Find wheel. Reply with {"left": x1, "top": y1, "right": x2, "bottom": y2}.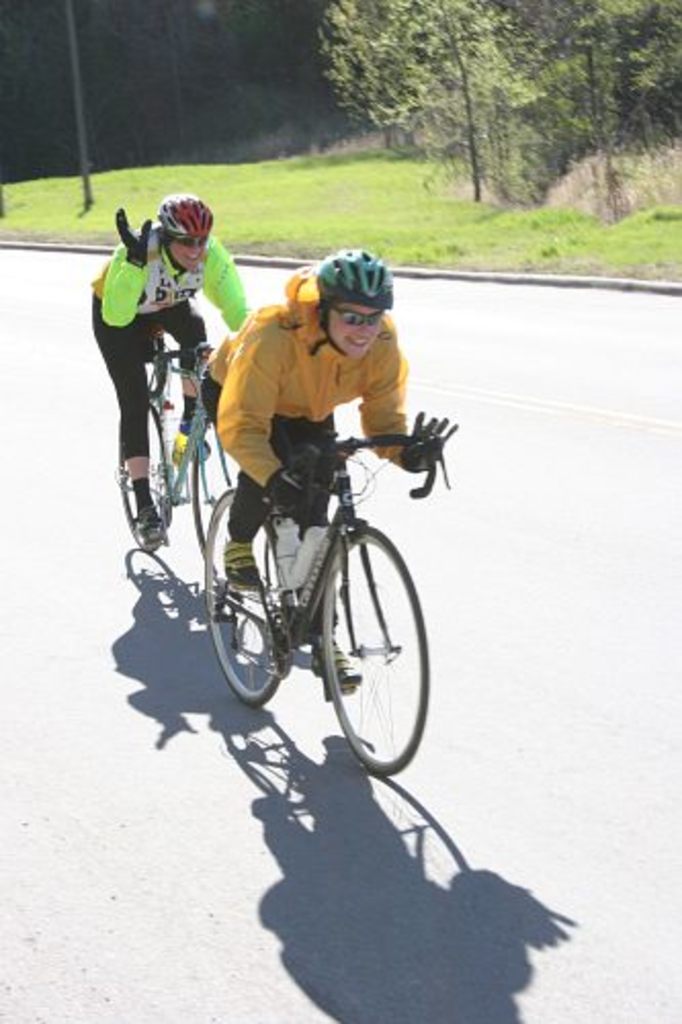
{"left": 193, "top": 410, "right": 328, "bottom": 616}.
